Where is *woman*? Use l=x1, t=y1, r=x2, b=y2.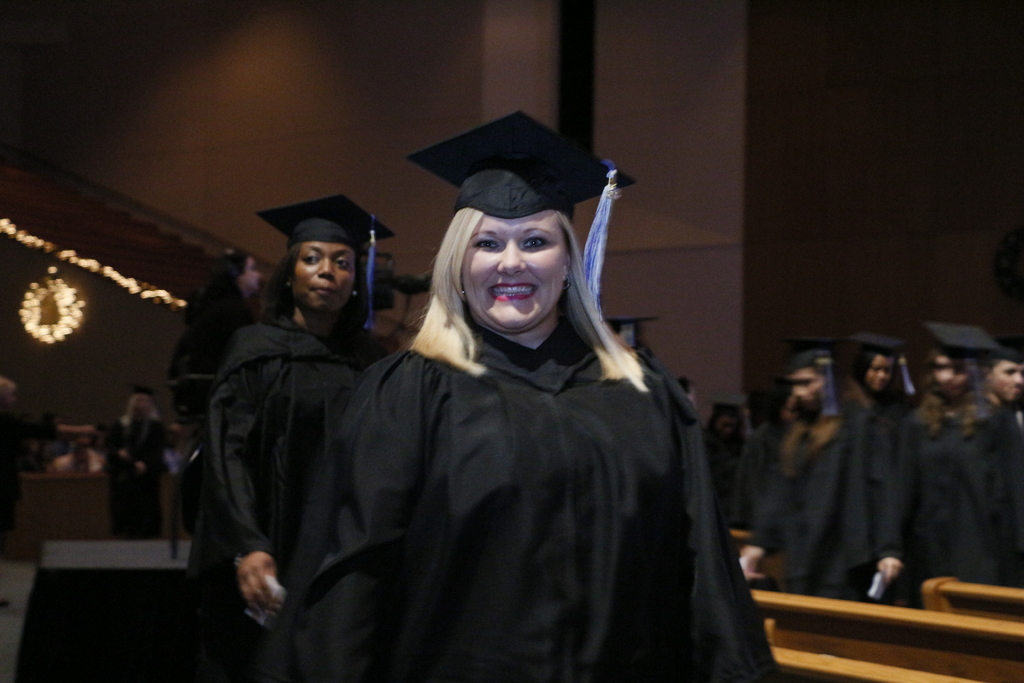
l=851, t=332, r=932, b=445.
